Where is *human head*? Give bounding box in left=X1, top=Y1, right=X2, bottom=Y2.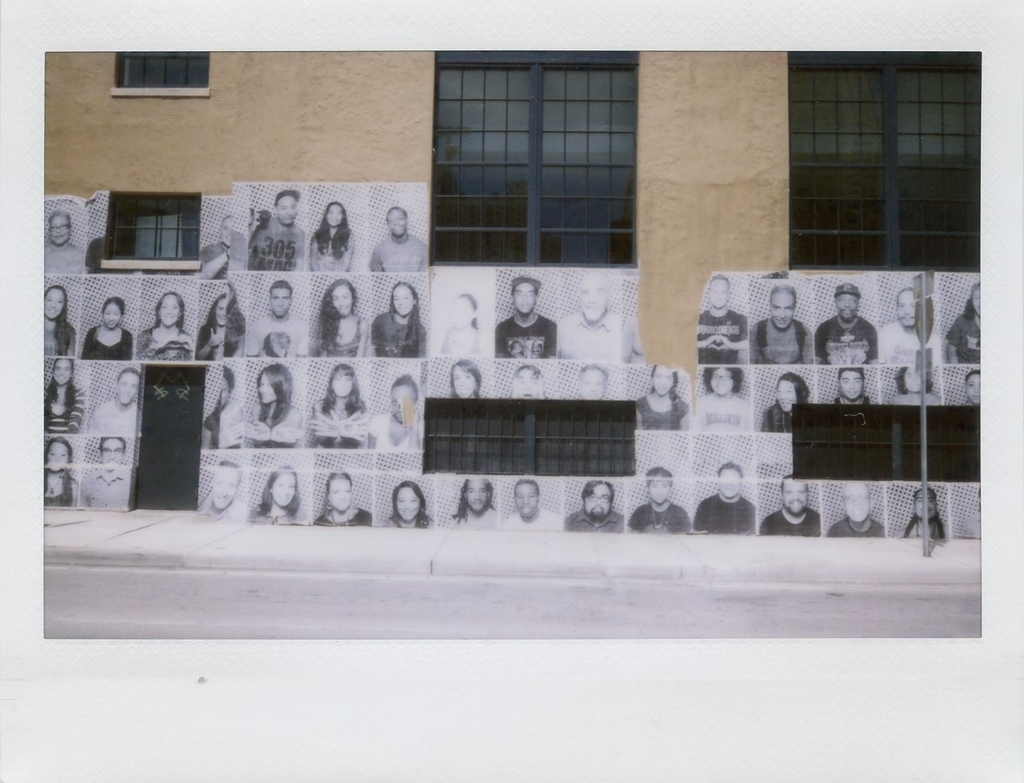
left=223, top=216, right=232, bottom=244.
